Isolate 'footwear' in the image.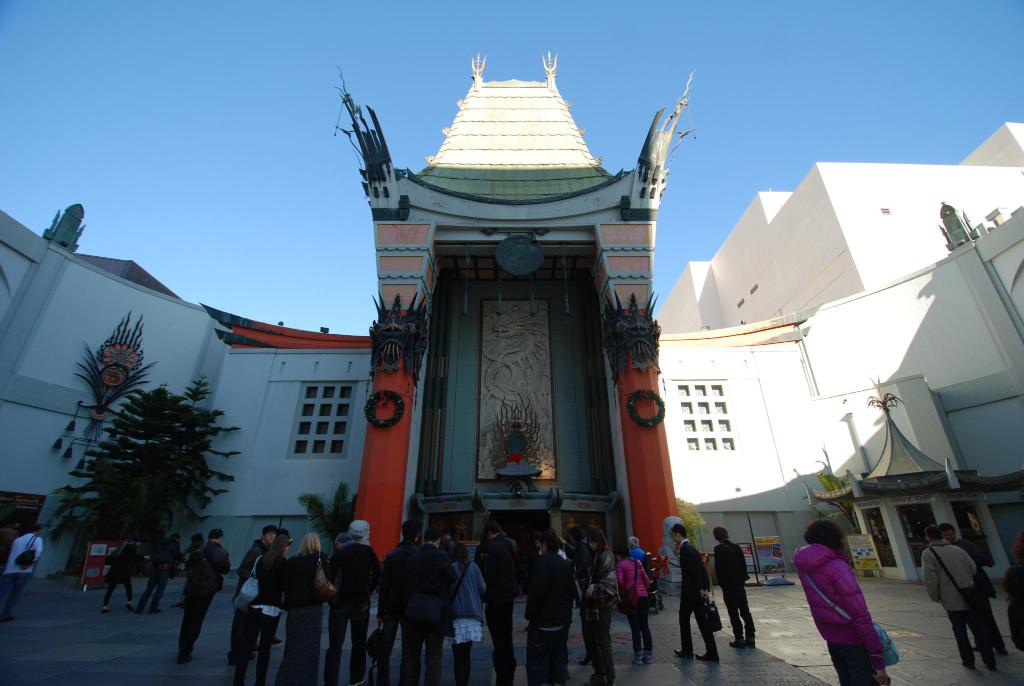
Isolated region: crop(743, 637, 753, 650).
